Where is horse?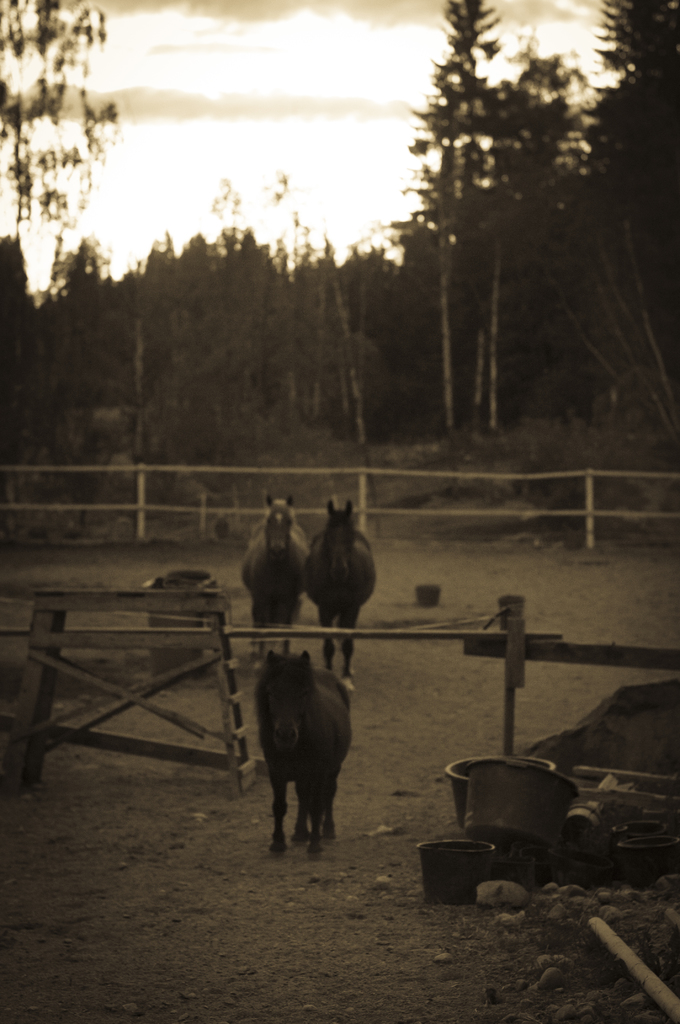
250/646/350/865.
